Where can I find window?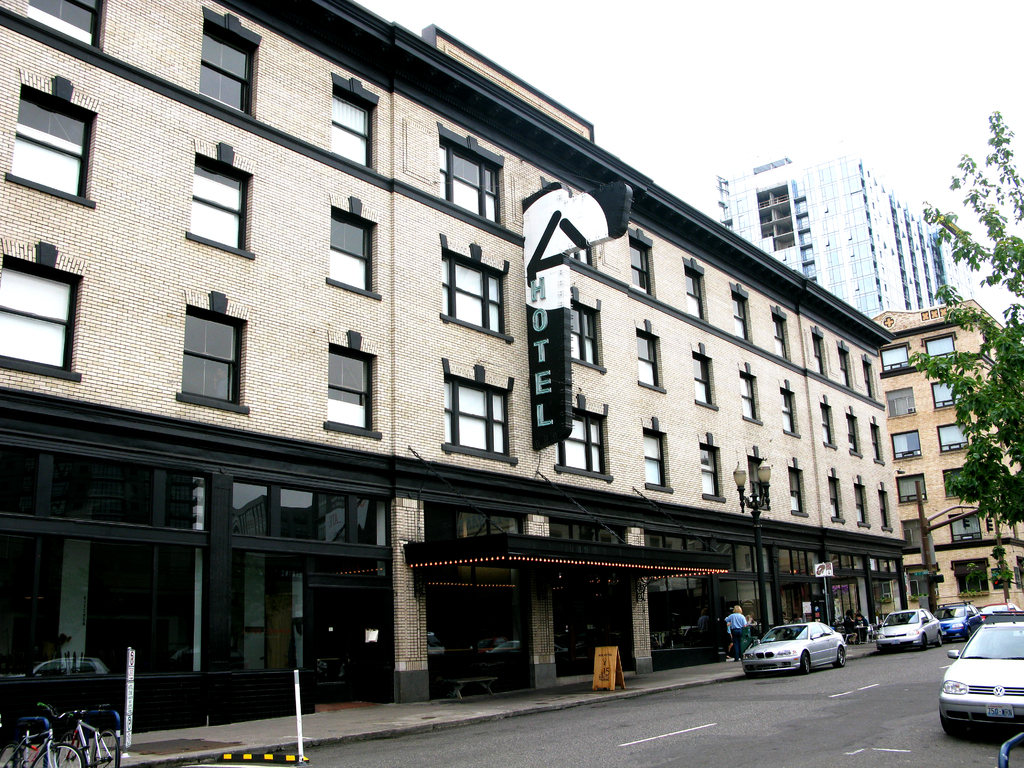
You can find it at (left=689, top=342, right=718, bottom=406).
